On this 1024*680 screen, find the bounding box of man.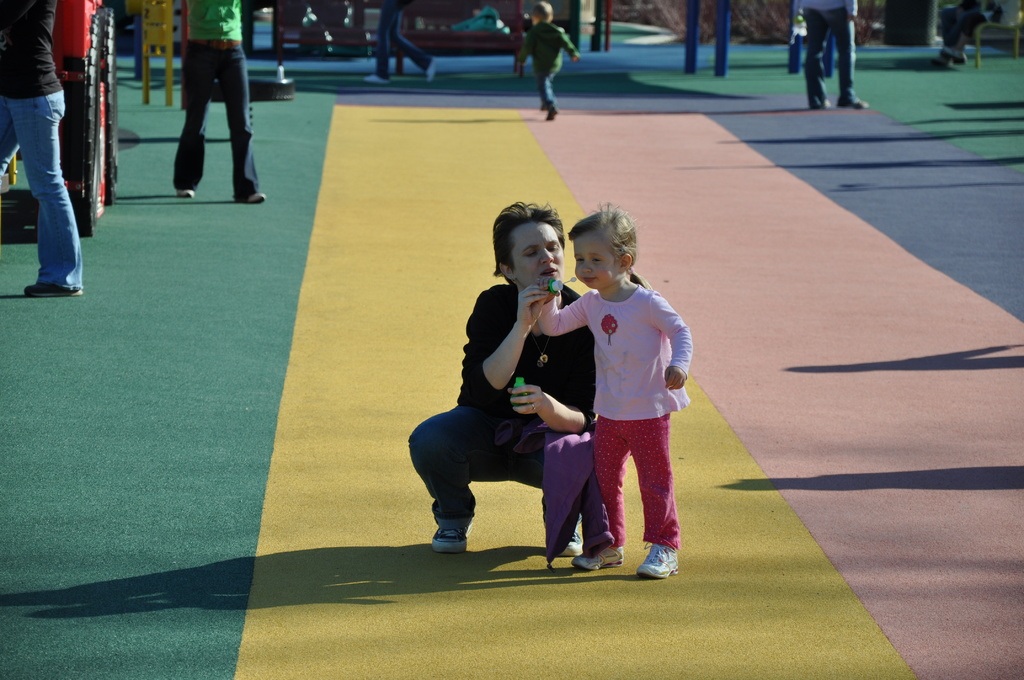
Bounding box: box=[797, 0, 873, 110].
